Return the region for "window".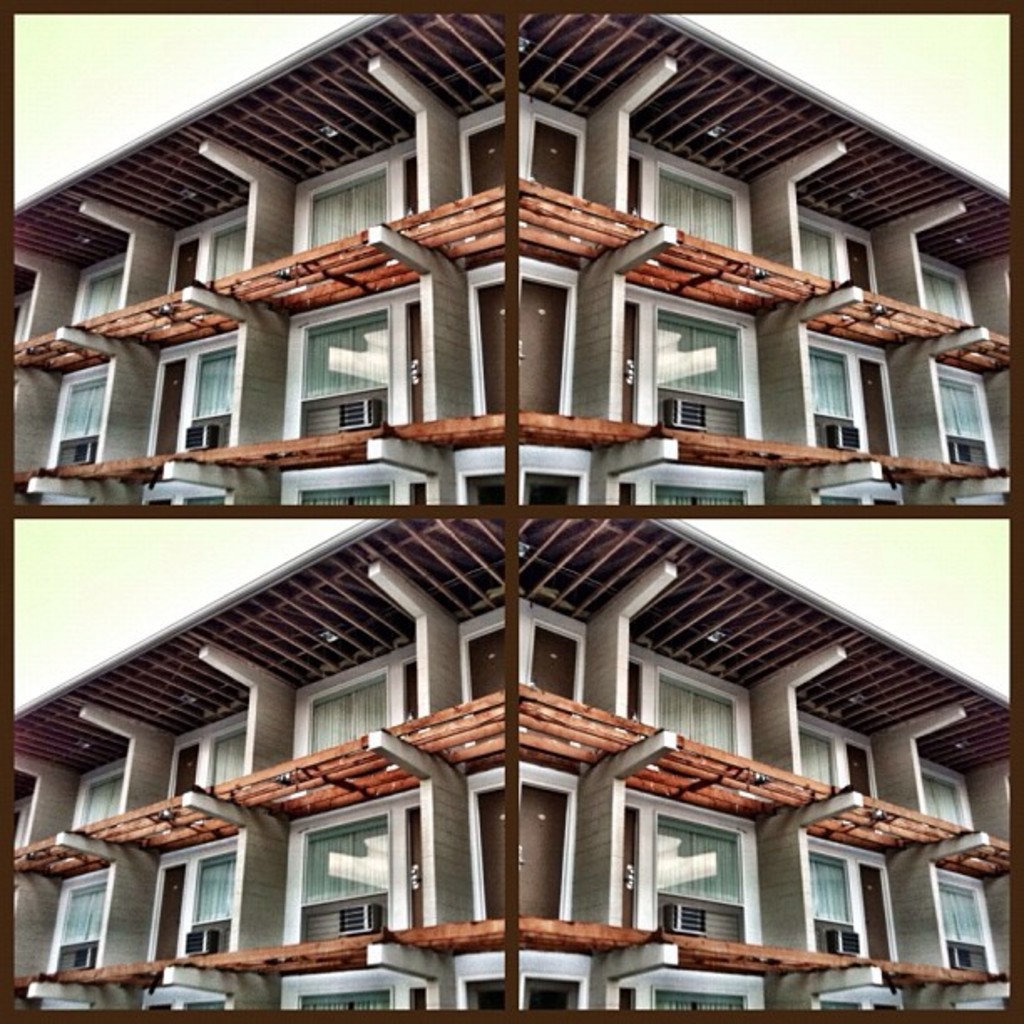
[left=915, top=770, right=965, bottom=823].
